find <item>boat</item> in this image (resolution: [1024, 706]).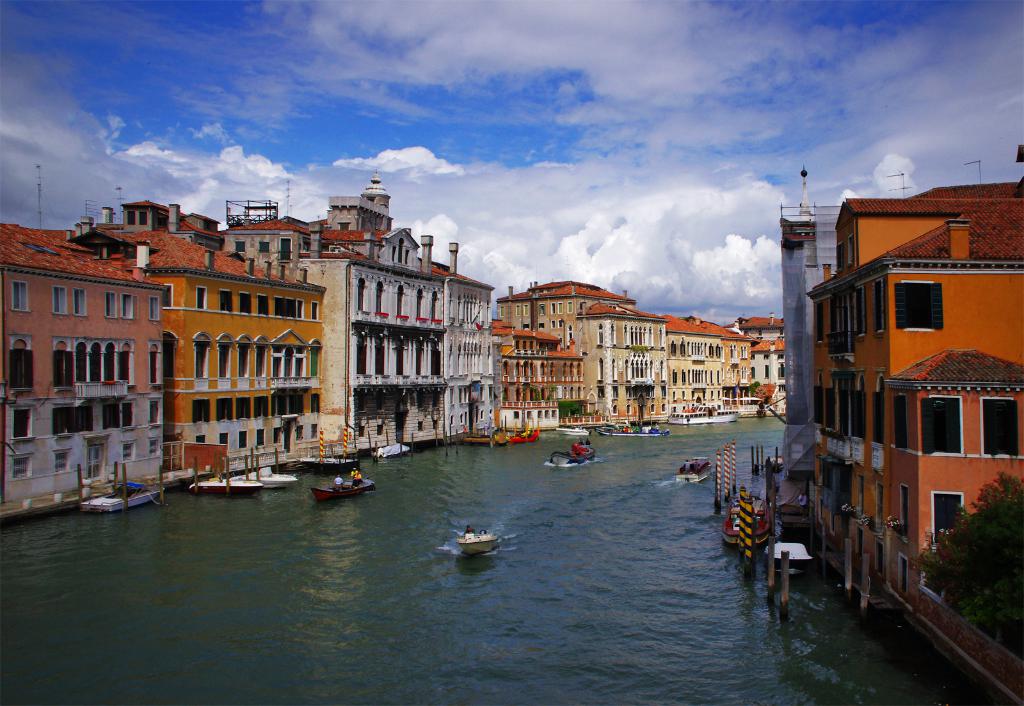
bbox(454, 532, 502, 559).
